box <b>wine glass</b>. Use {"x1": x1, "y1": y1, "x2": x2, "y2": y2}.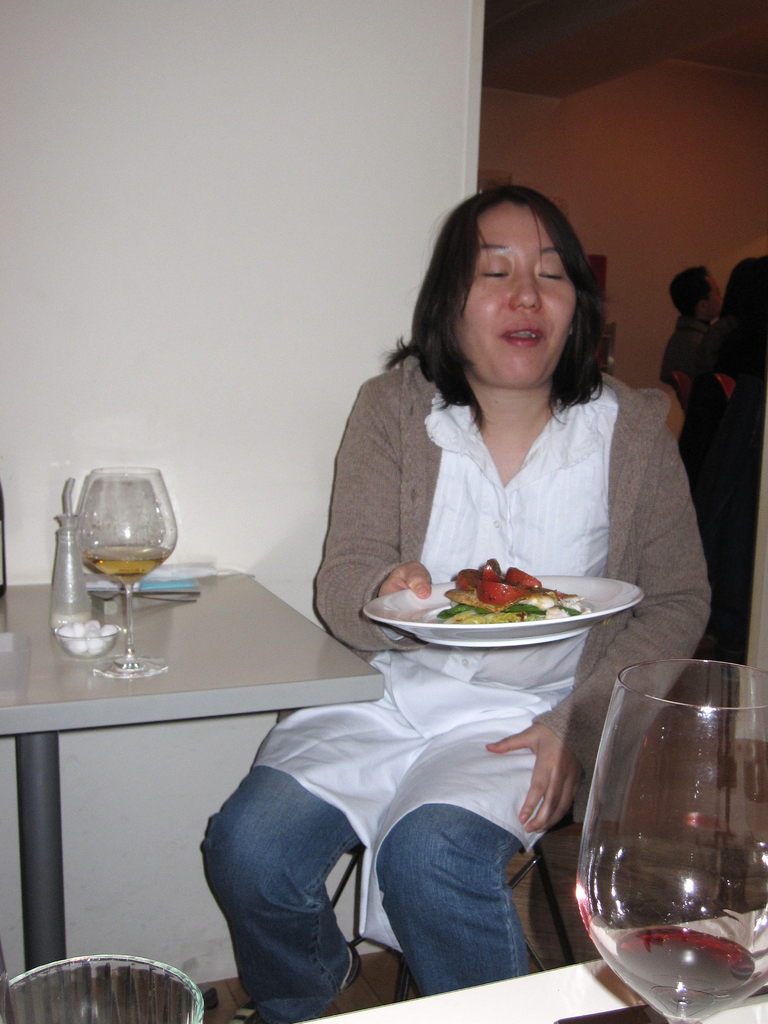
{"x1": 575, "y1": 660, "x2": 767, "y2": 1023}.
